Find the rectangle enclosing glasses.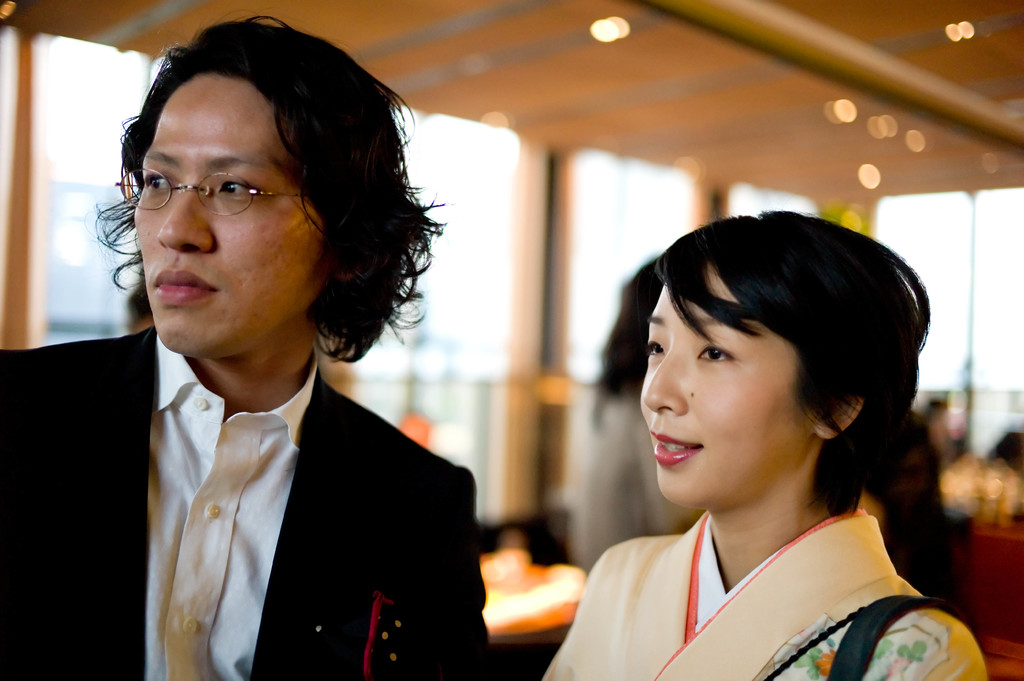
116/148/323/216.
